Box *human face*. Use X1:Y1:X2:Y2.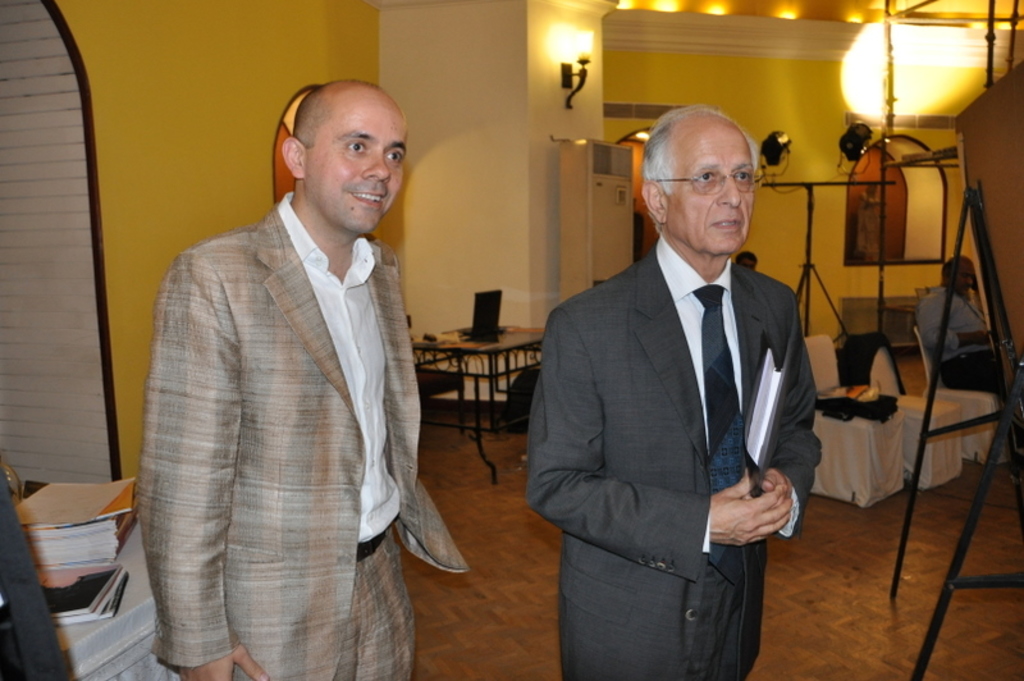
671:124:754:256.
